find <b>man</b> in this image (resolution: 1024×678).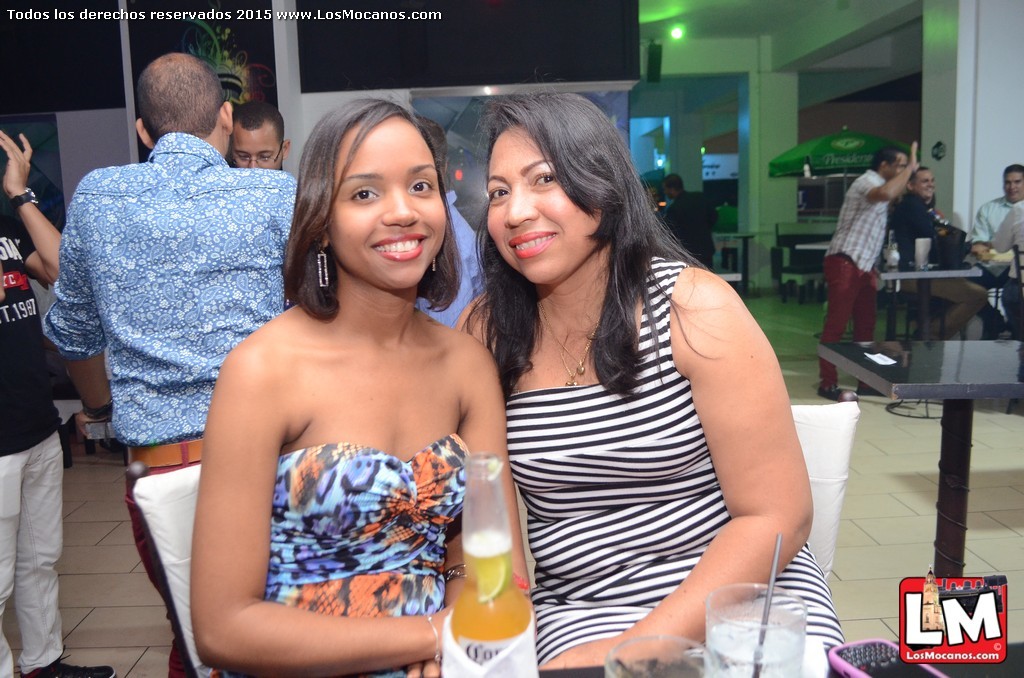
bbox(233, 103, 292, 171).
